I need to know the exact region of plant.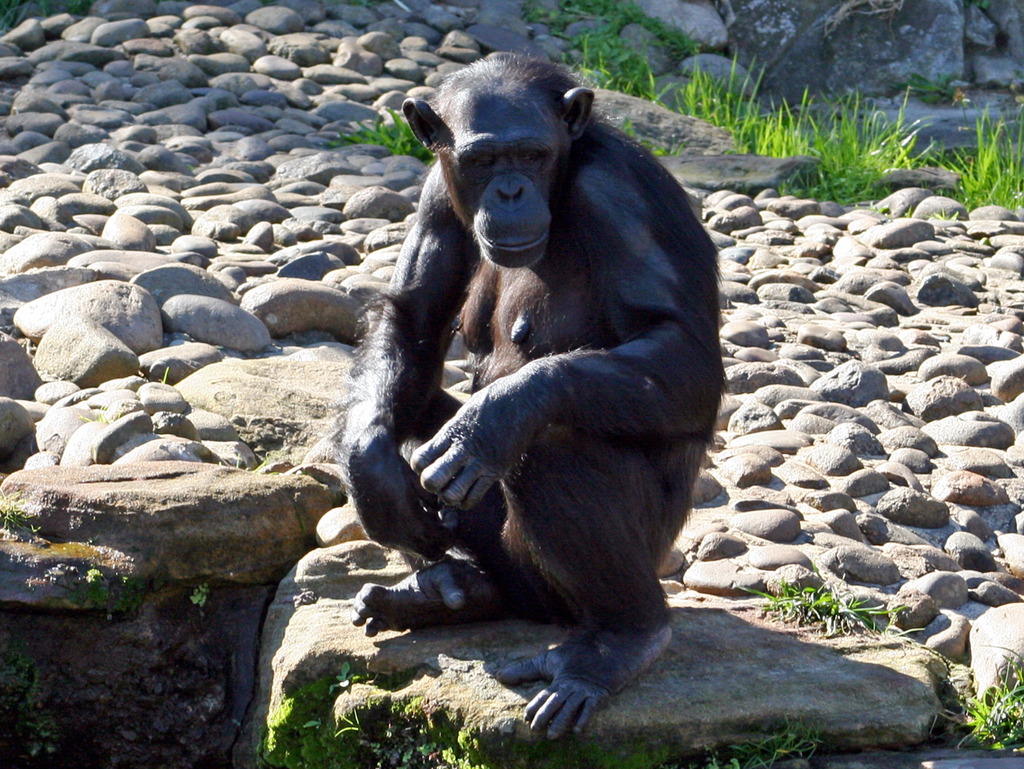
Region: left=328, top=661, right=371, bottom=696.
